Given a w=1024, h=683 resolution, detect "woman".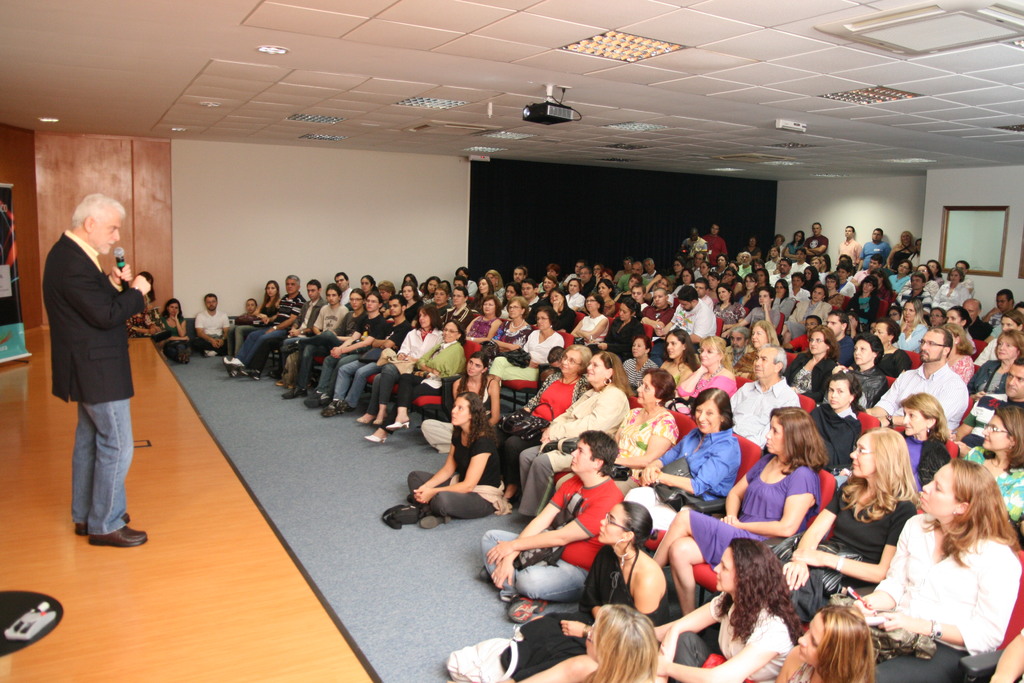
region(888, 302, 925, 349).
